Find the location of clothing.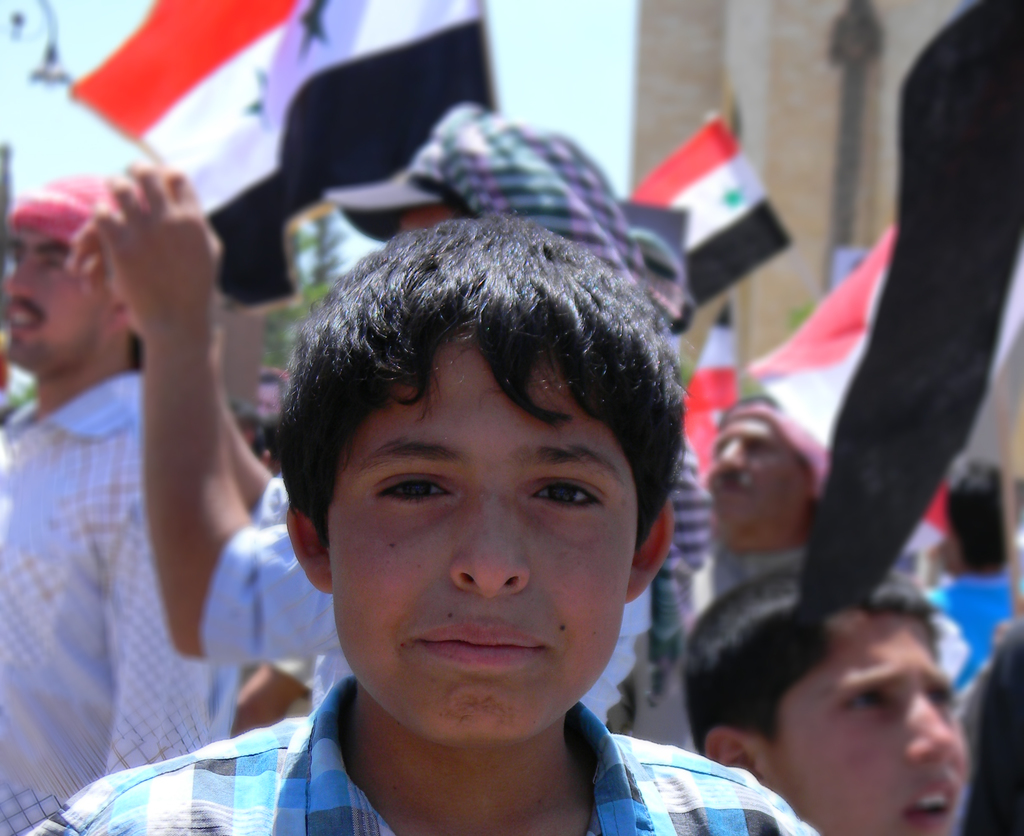
Location: left=197, top=466, right=652, bottom=723.
